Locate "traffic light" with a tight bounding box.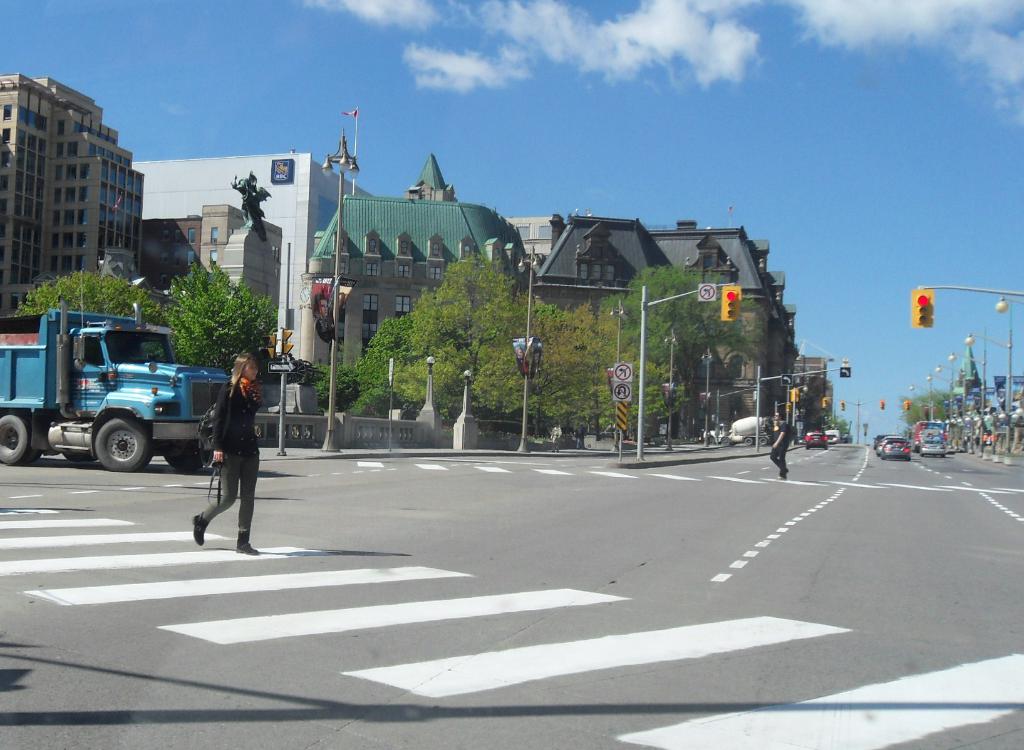
<region>785, 403, 790, 410</region>.
